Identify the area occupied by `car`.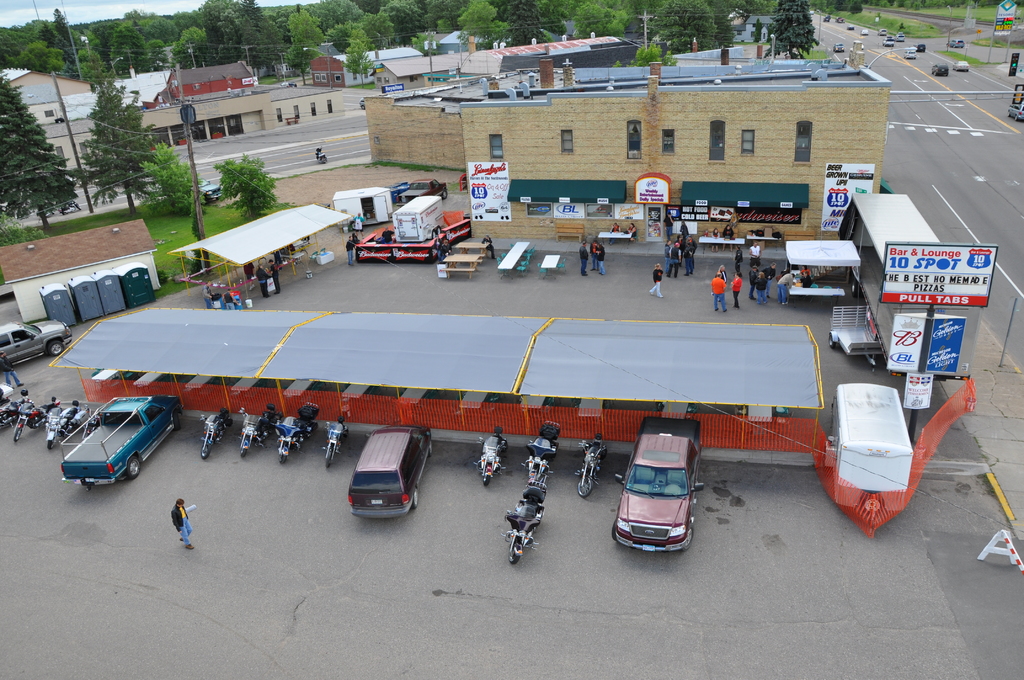
Area: (954, 61, 968, 69).
